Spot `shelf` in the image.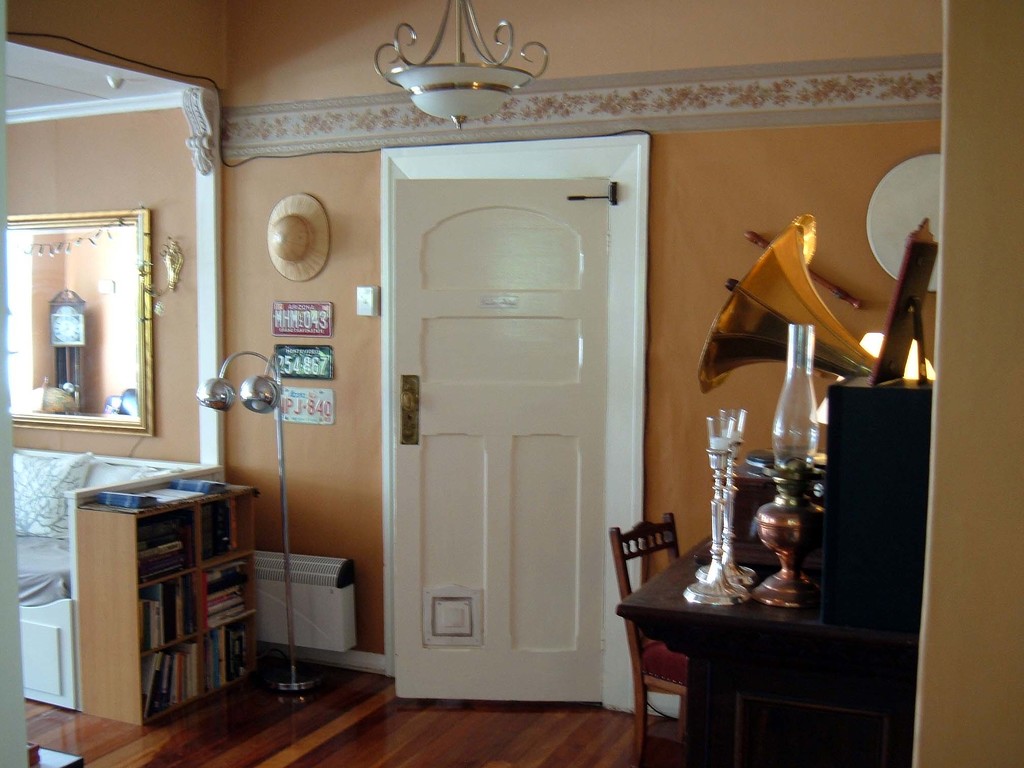
`shelf` found at box=[195, 499, 230, 571].
